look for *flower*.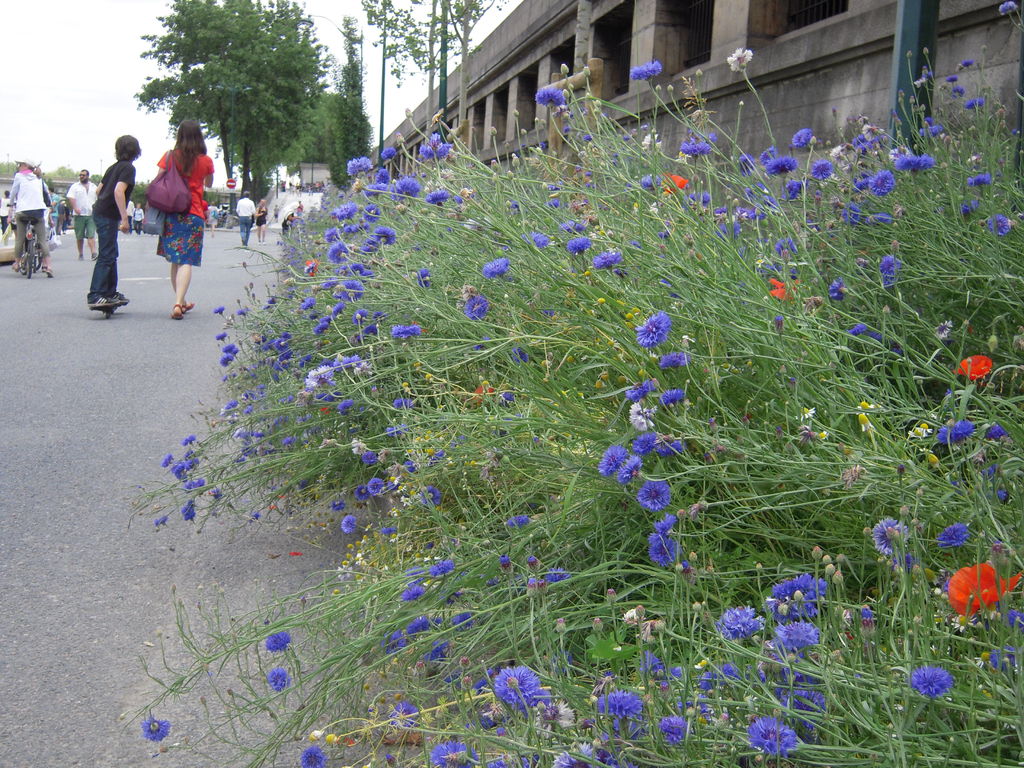
Found: 431,740,477,767.
